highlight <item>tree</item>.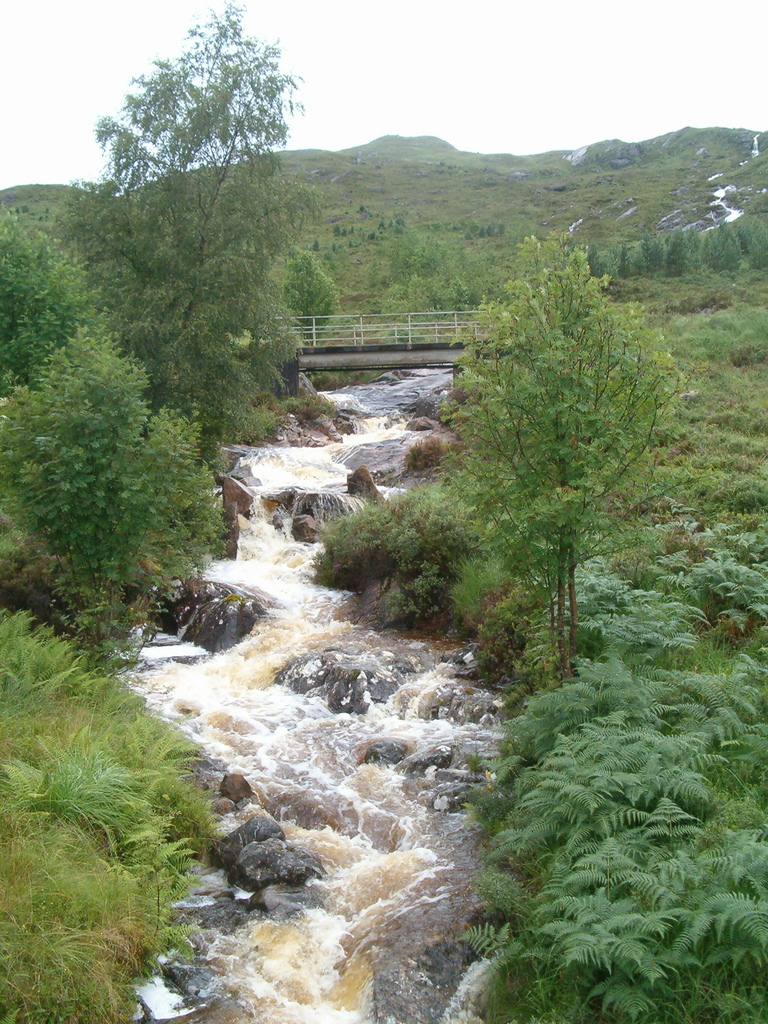
Highlighted region: <box>0,323,234,683</box>.
